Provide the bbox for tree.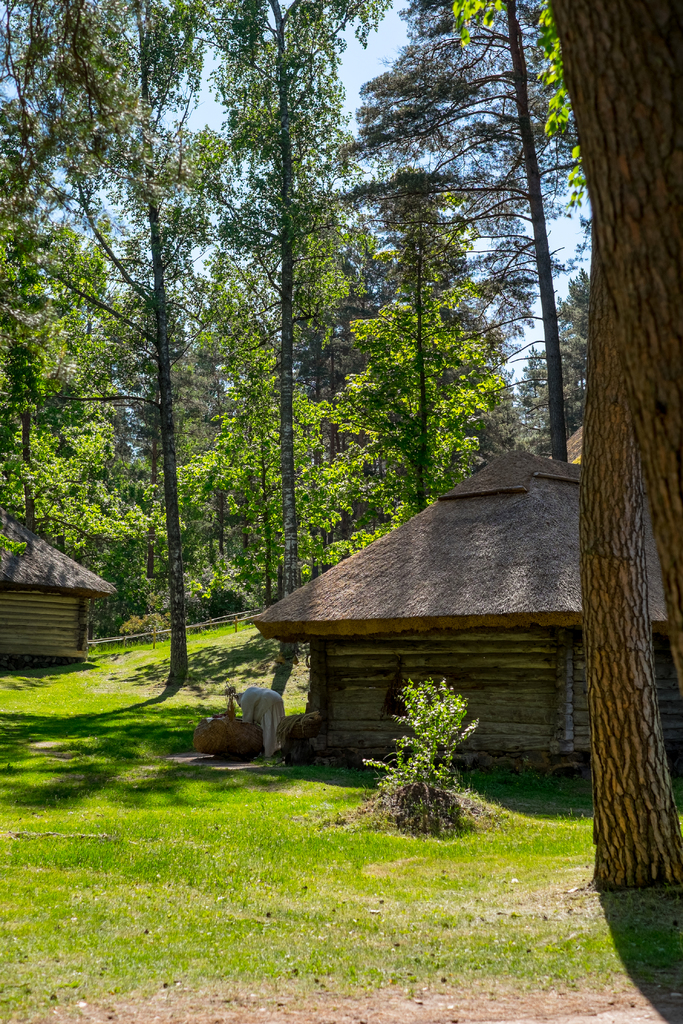
box=[351, 189, 500, 513].
